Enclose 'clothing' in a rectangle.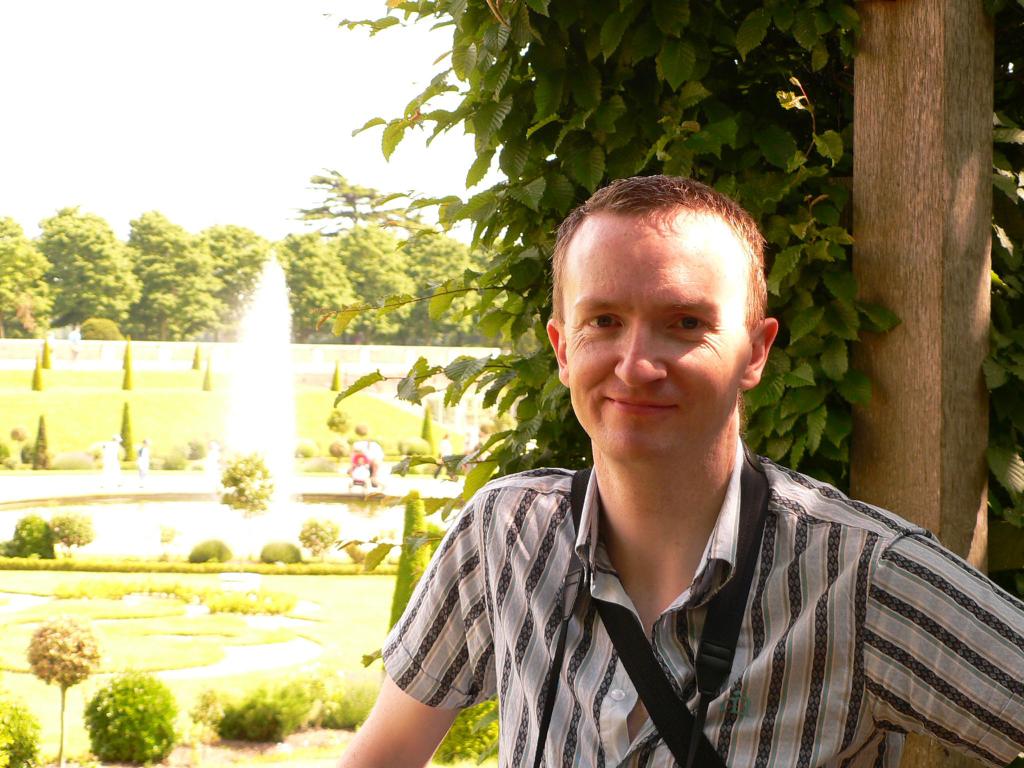
region(365, 413, 1023, 767).
